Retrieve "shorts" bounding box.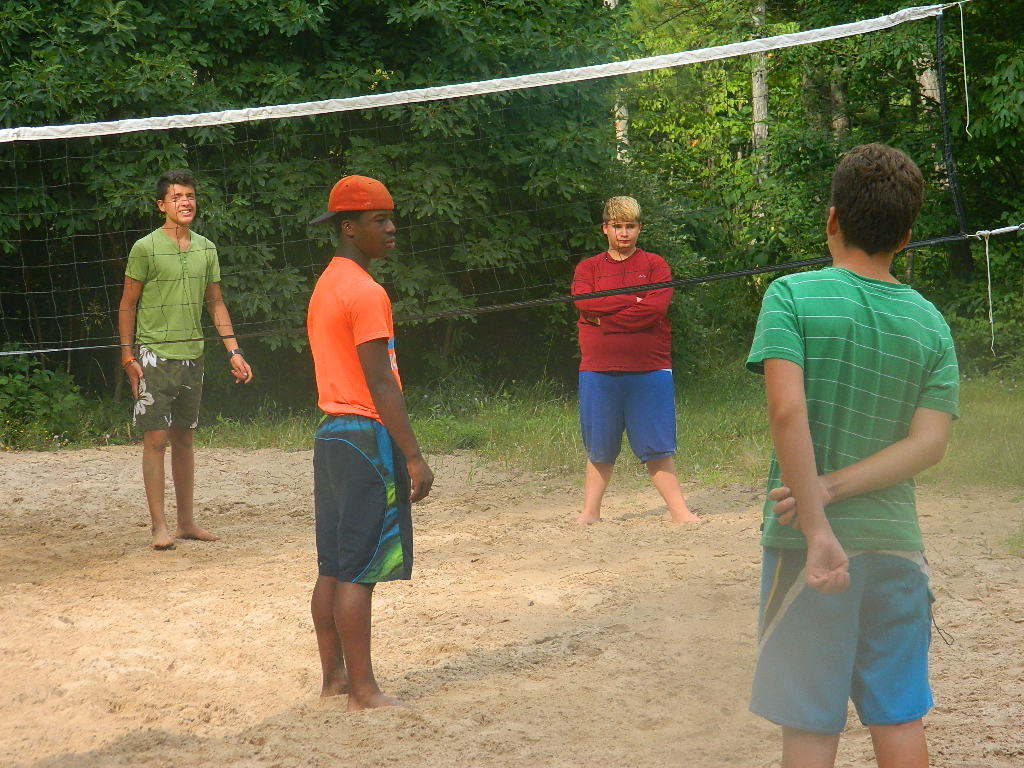
Bounding box: locate(579, 373, 678, 466).
